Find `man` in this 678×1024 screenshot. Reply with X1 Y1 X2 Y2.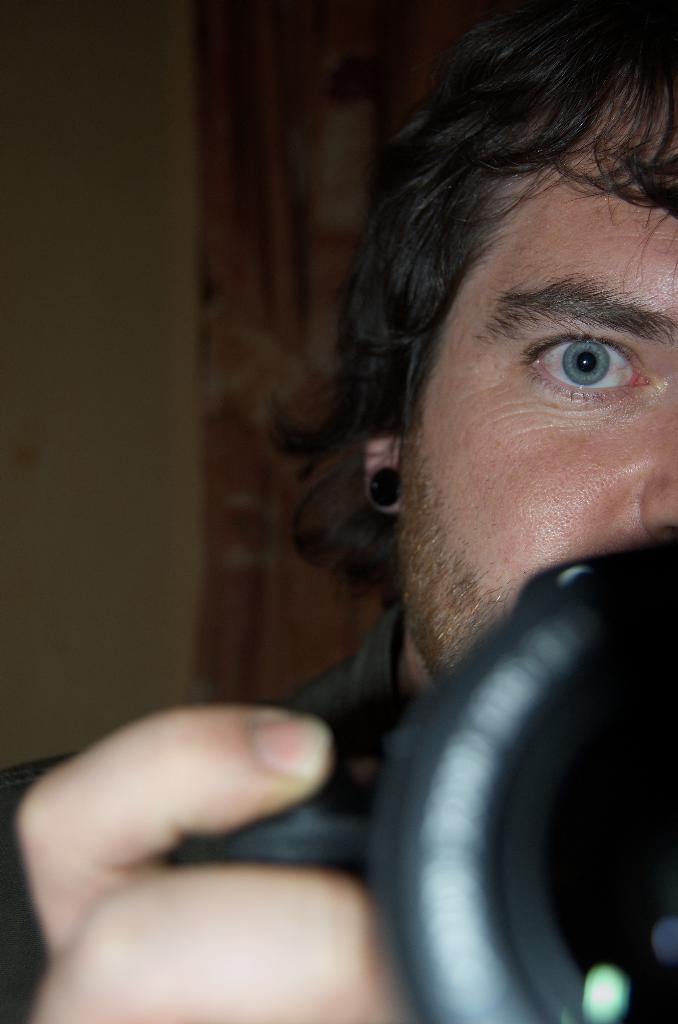
0 0 677 1023.
